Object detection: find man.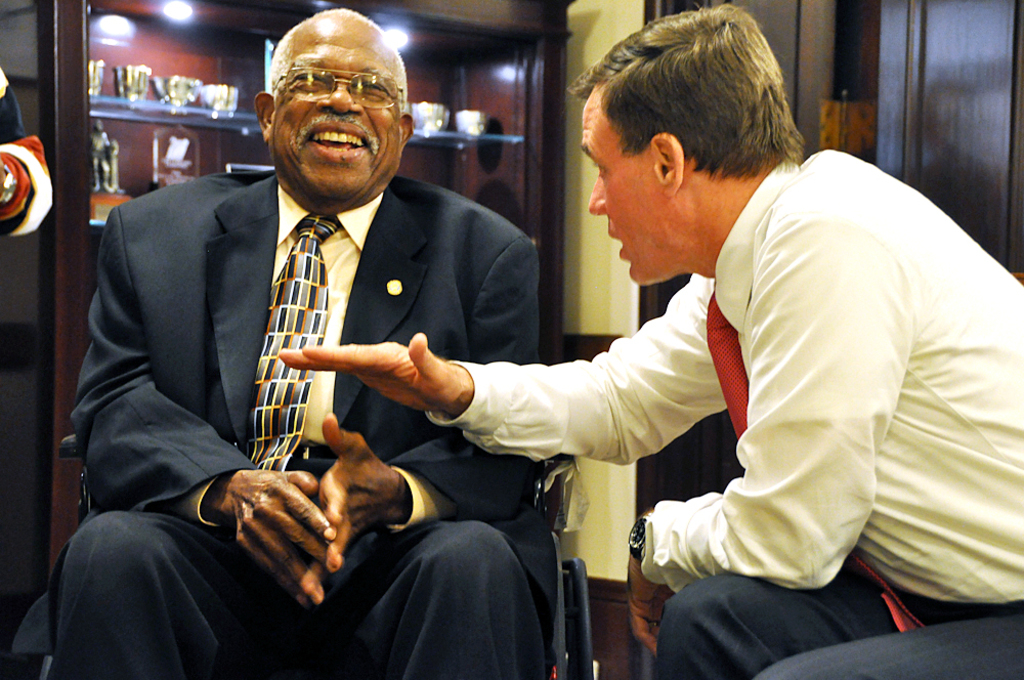
(275,0,1023,679).
